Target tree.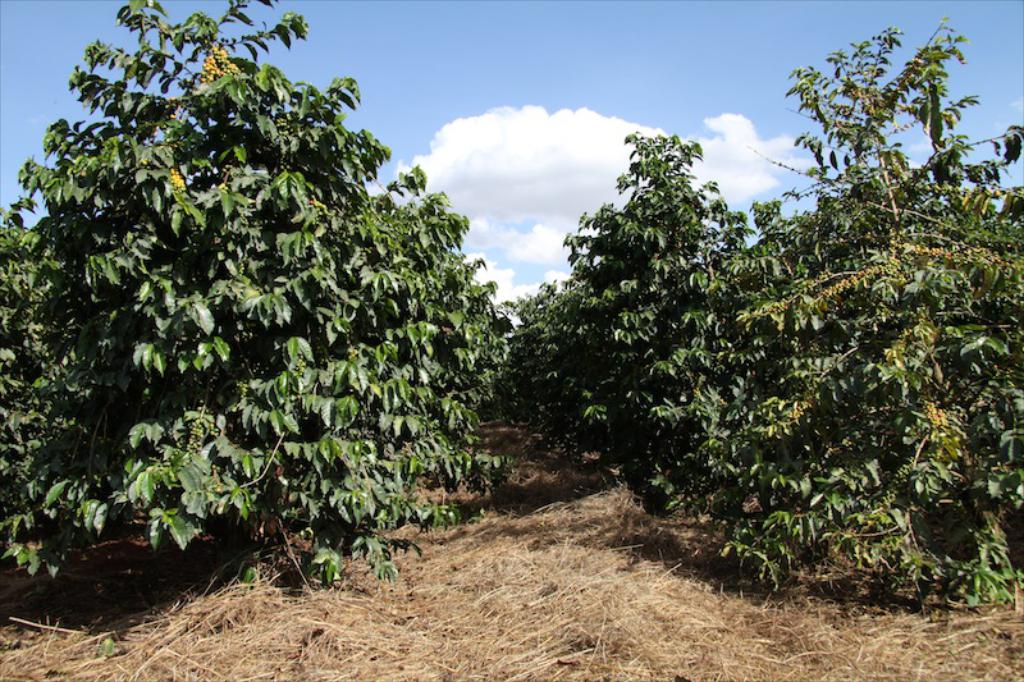
Target region: select_region(652, 13, 1023, 612).
